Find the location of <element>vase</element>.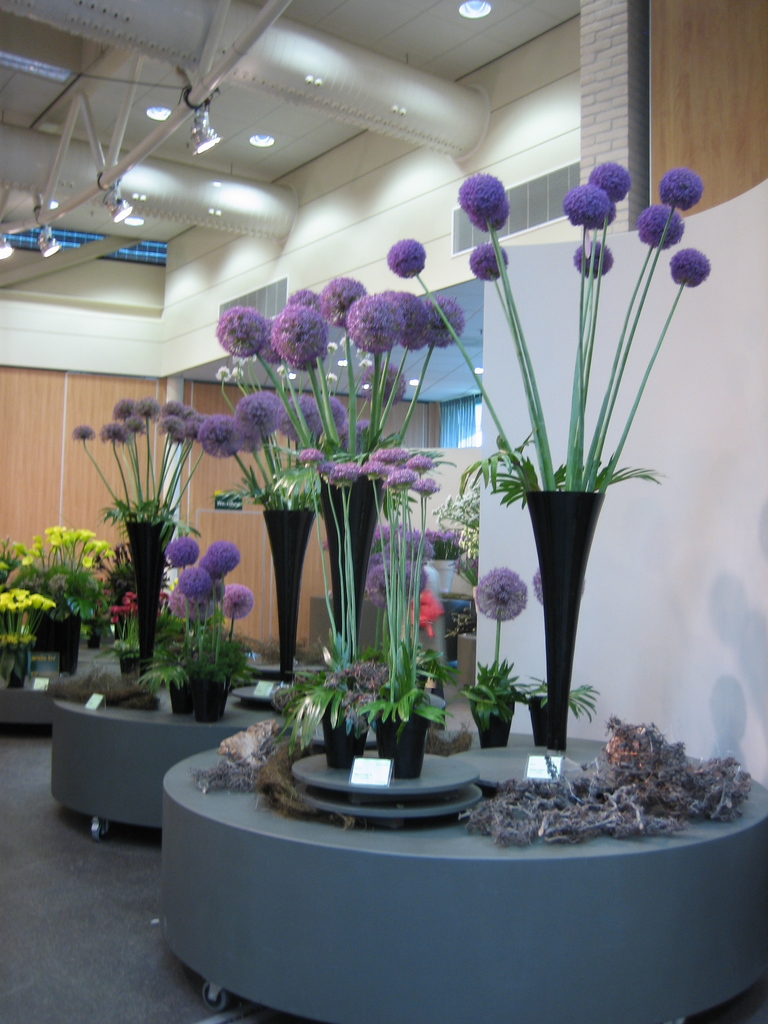
Location: box=[321, 698, 367, 769].
